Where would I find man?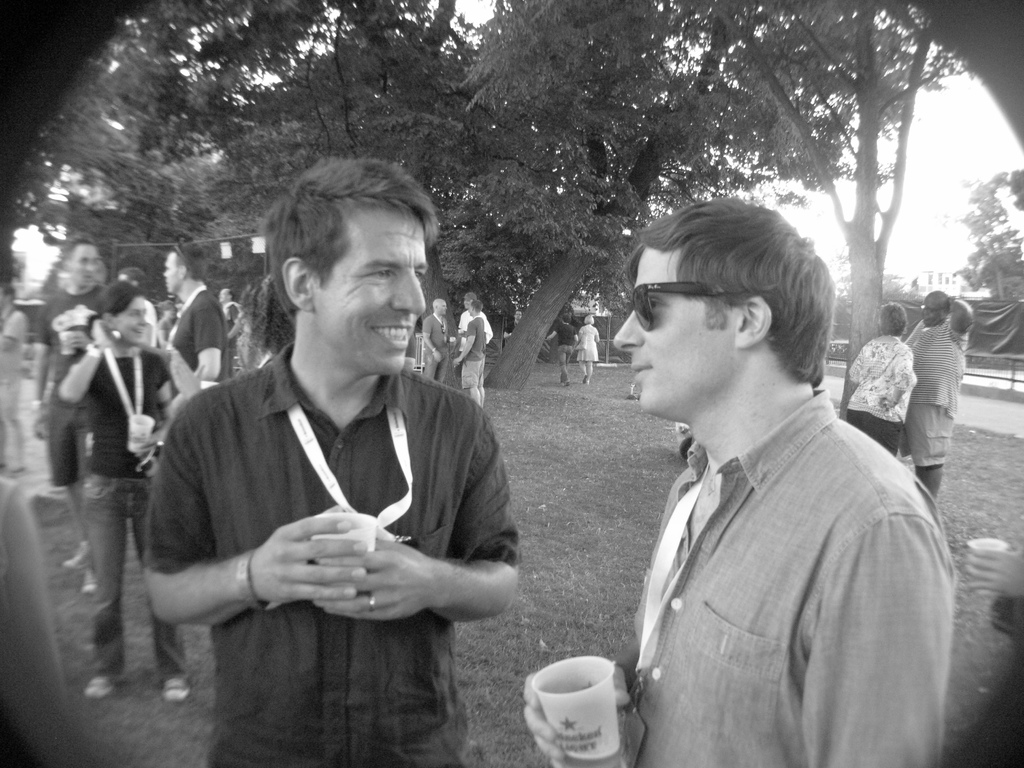
At pyautogui.locateOnScreen(547, 315, 579, 385).
